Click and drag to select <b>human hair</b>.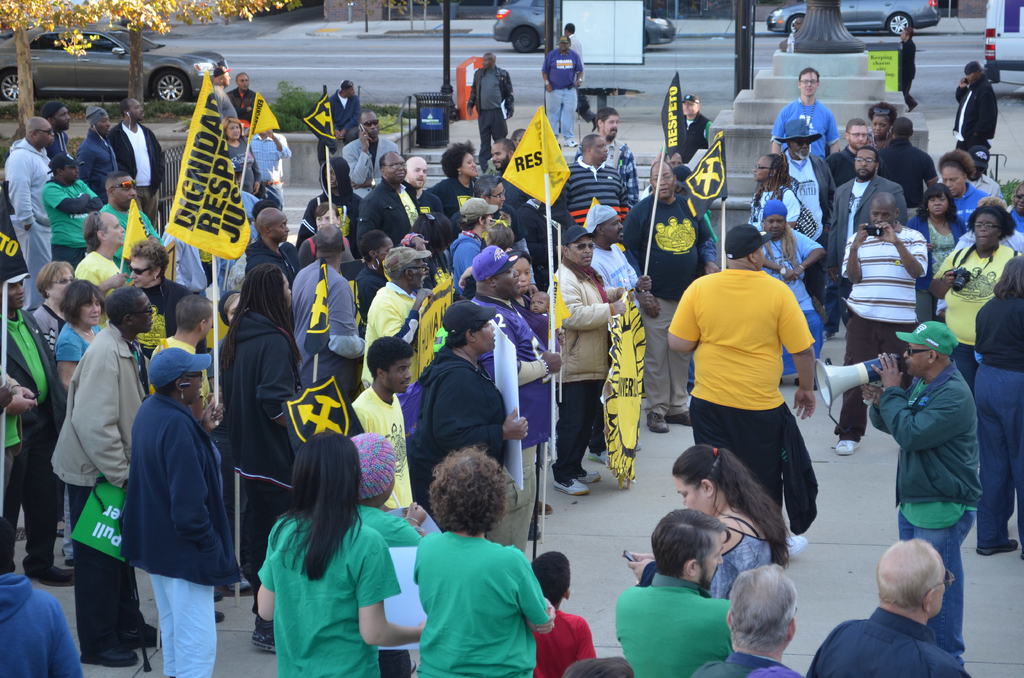
Selection: [x1=426, y1=444, x2=511, y2=535].
